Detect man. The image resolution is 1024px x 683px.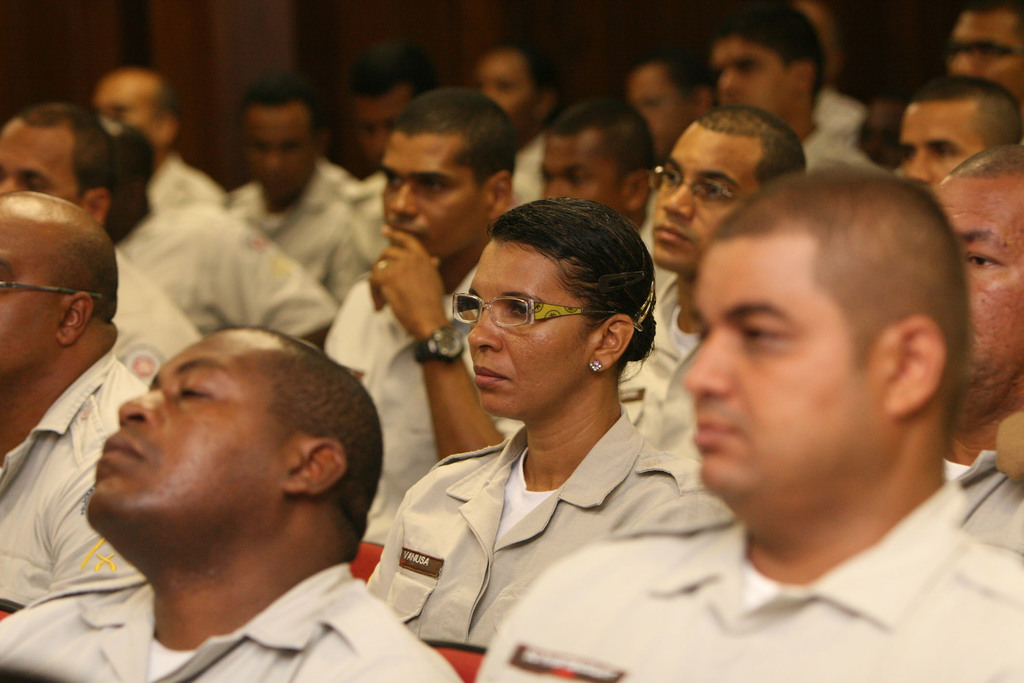
<box>624,55,719,160</box>.
